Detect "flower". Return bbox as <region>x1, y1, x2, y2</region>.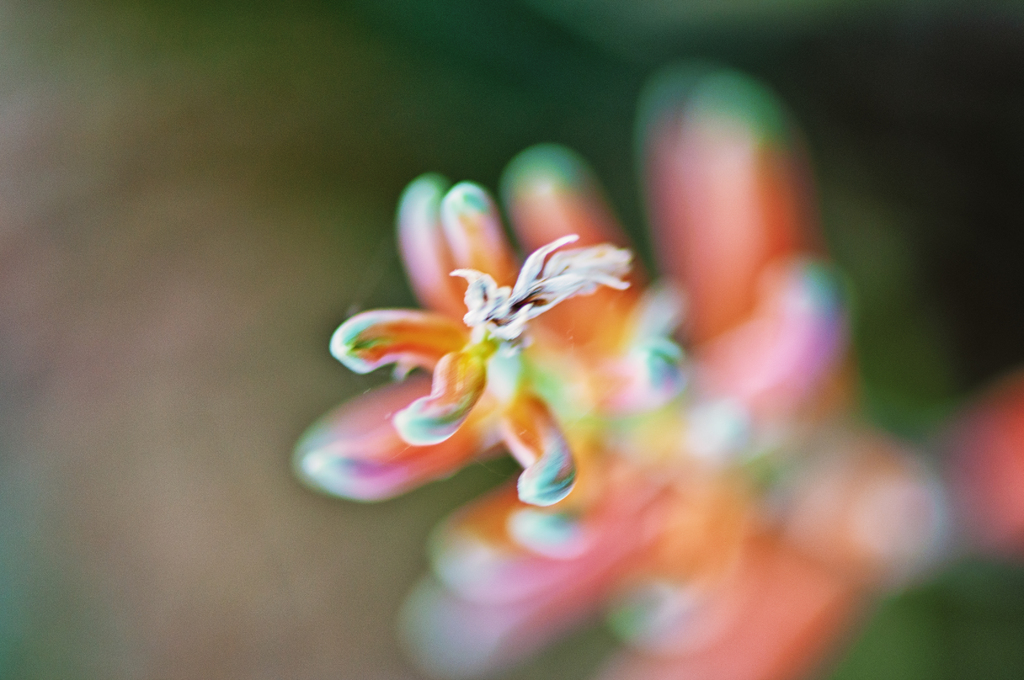
<region>282, 59, 1023, 679</region>.
